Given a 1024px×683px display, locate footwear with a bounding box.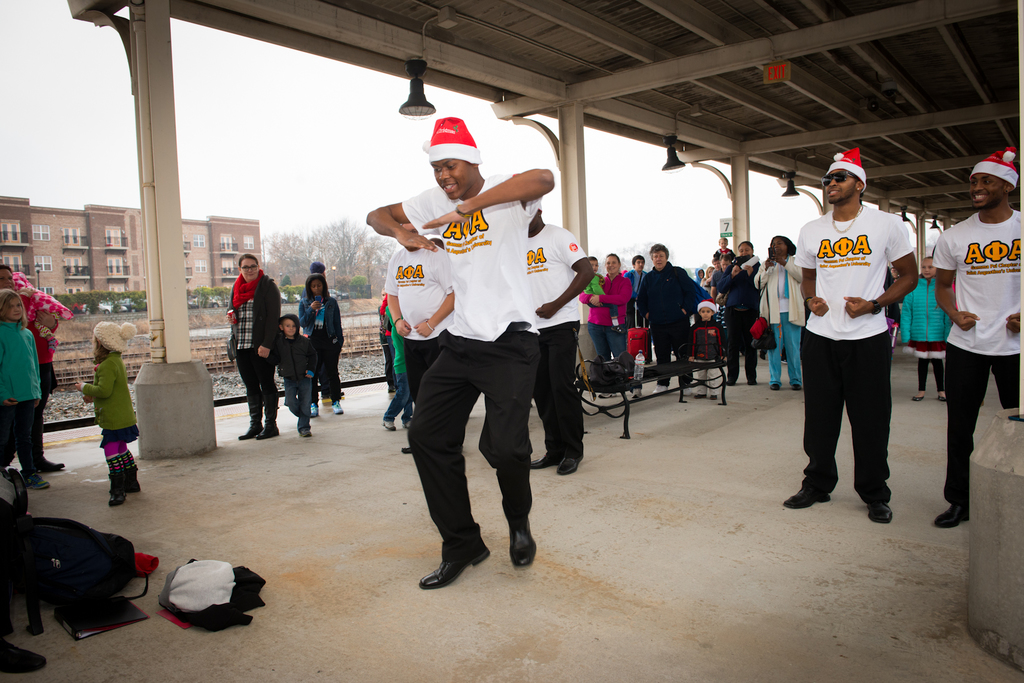
Located: [911, 394, 928, 402].
